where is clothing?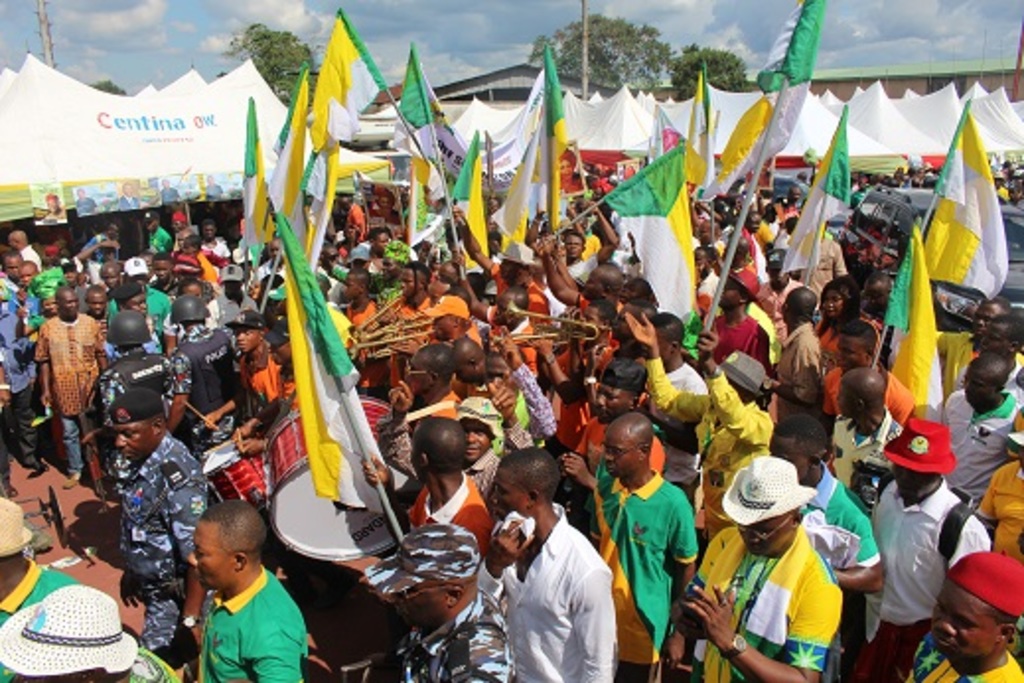
x1=860 y1=308 x2=896 y2=359.
